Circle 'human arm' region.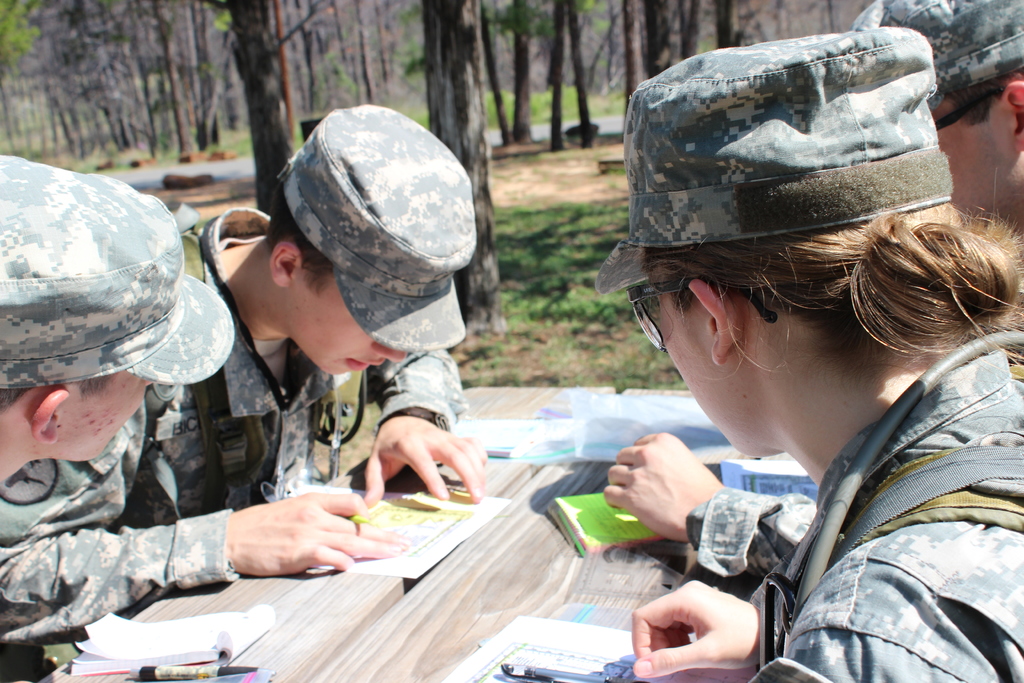
Region: [609,570,823,682].
